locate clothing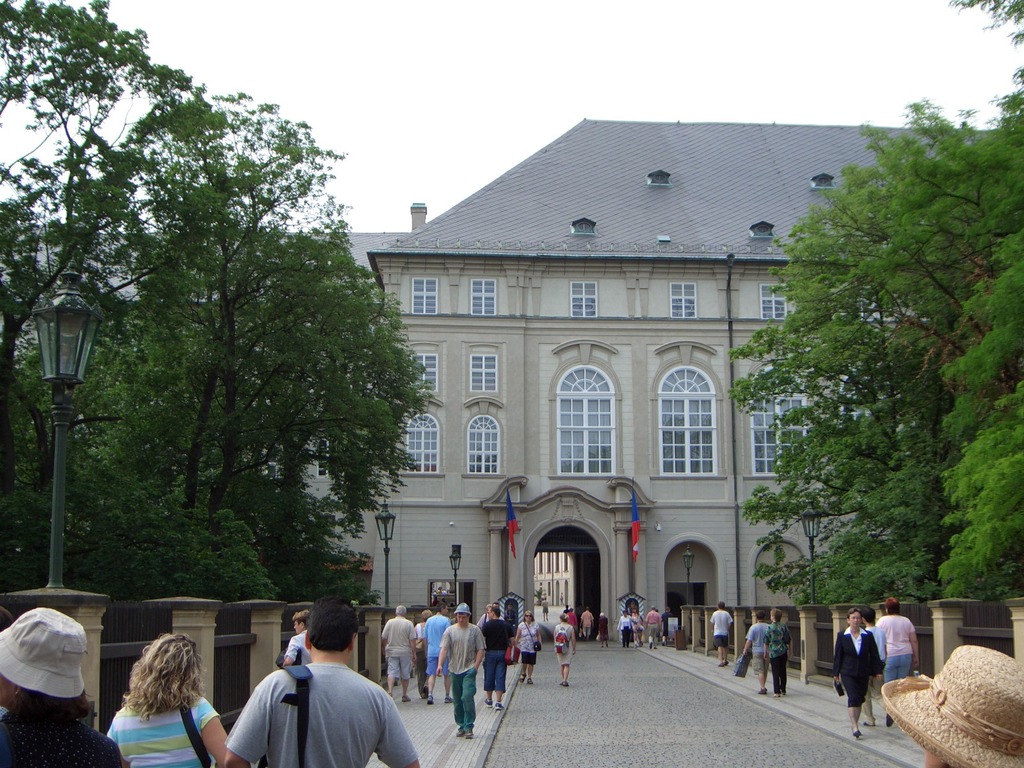
<box>284,627,316,672</box>
